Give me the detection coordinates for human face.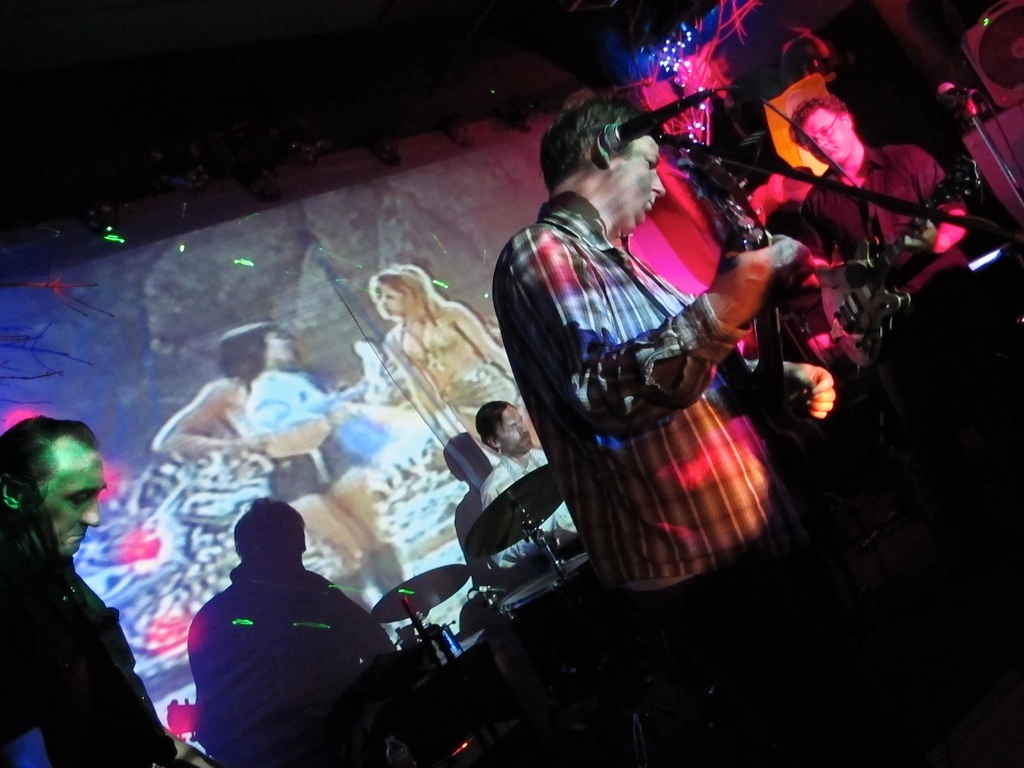
region(494, 404, 534, 451).
